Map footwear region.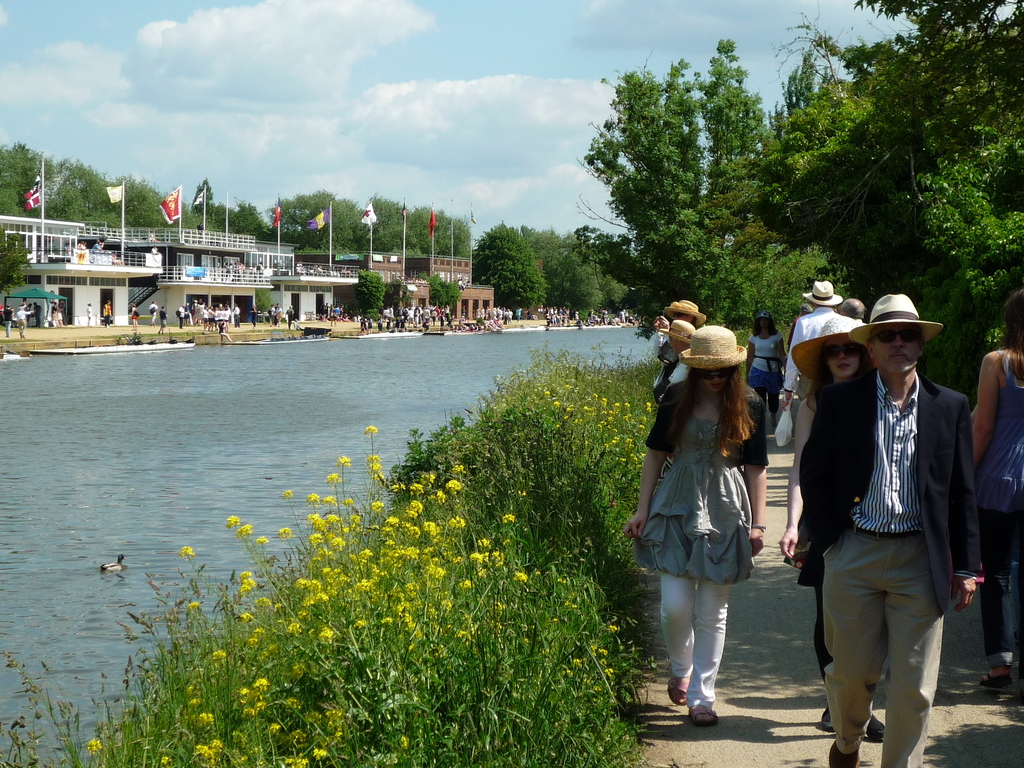
Mapped to box=[828, 739, 859, 767].
